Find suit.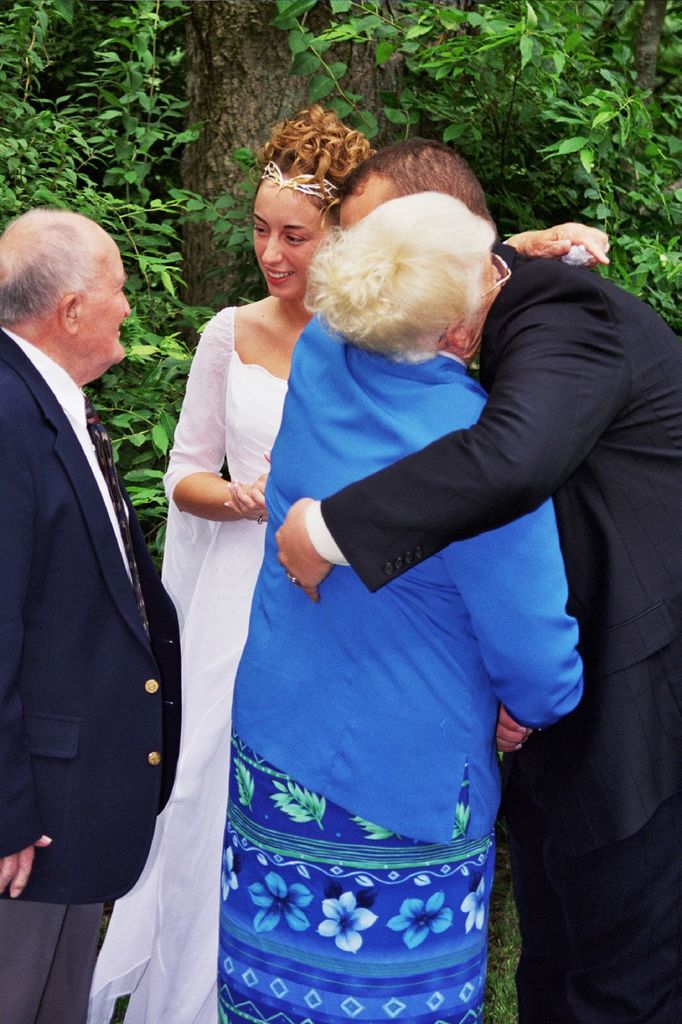
(0, 328, 186, 906).
